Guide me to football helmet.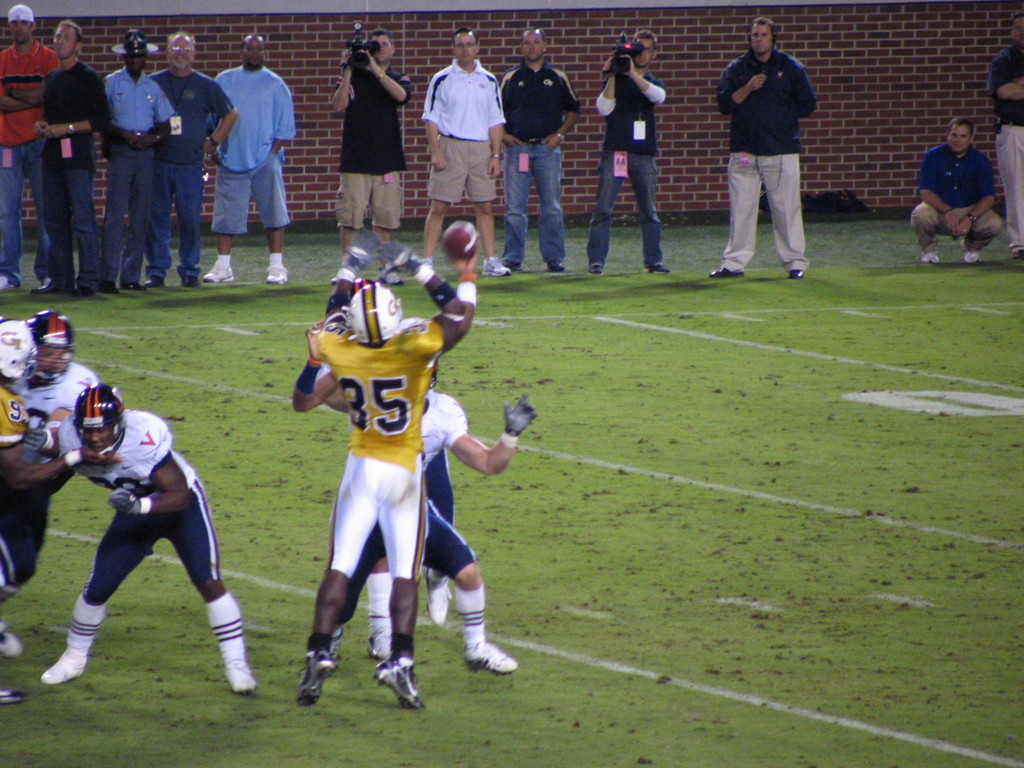
Guidance: 344:282:410:348.
